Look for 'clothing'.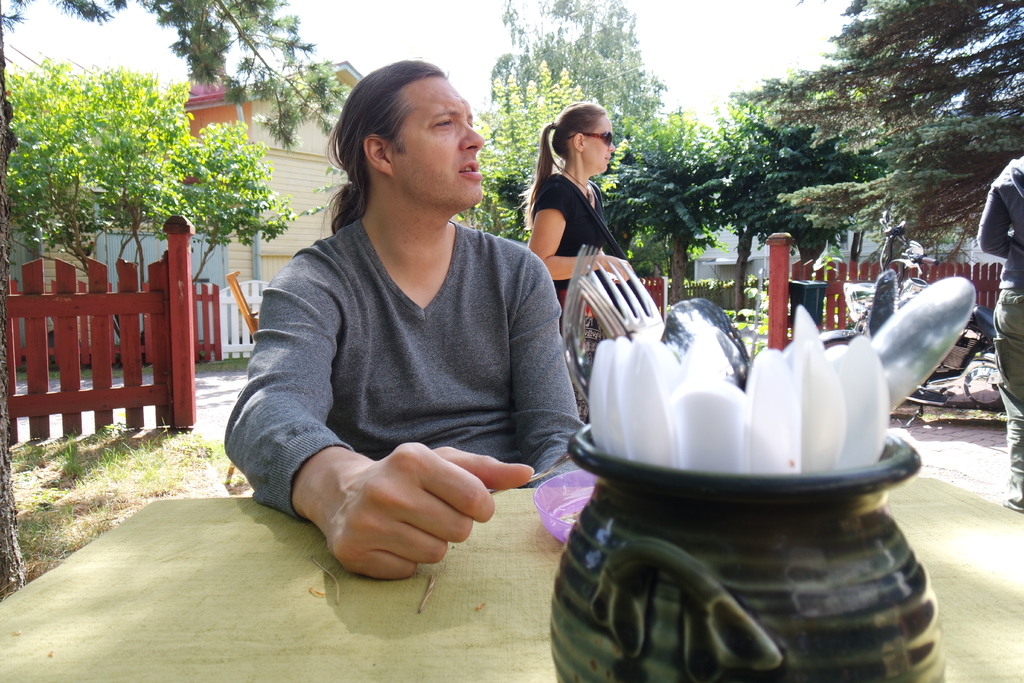
Found: region(540, 172, 636, 344).
